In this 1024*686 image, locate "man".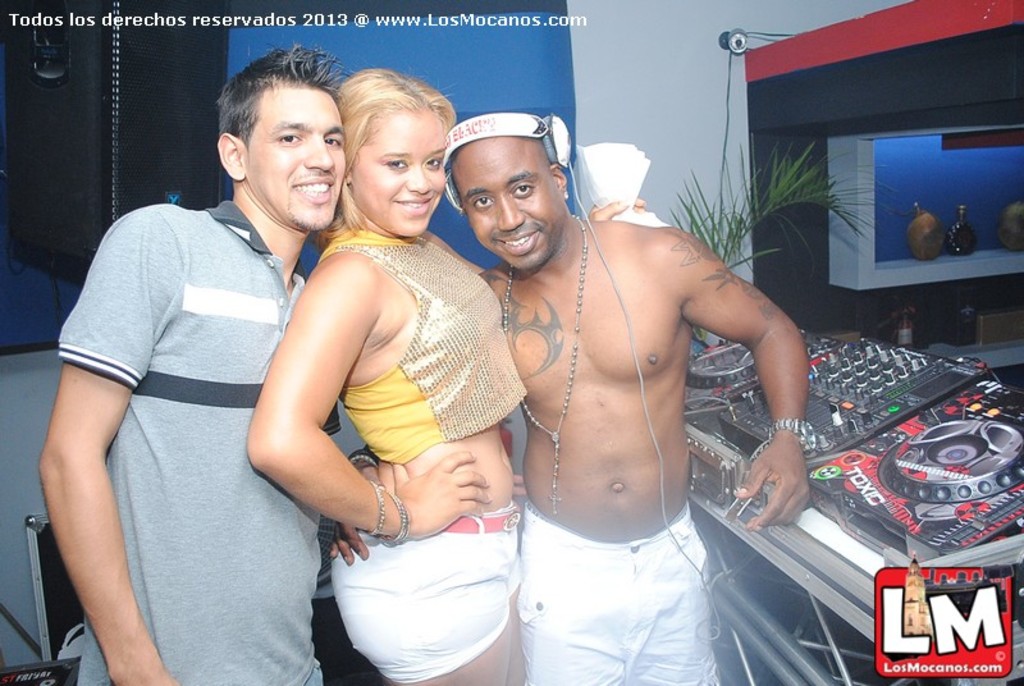
Bounding box: {"x1": 36, "y1": 41, "x2": 347, "y2": 685}.
